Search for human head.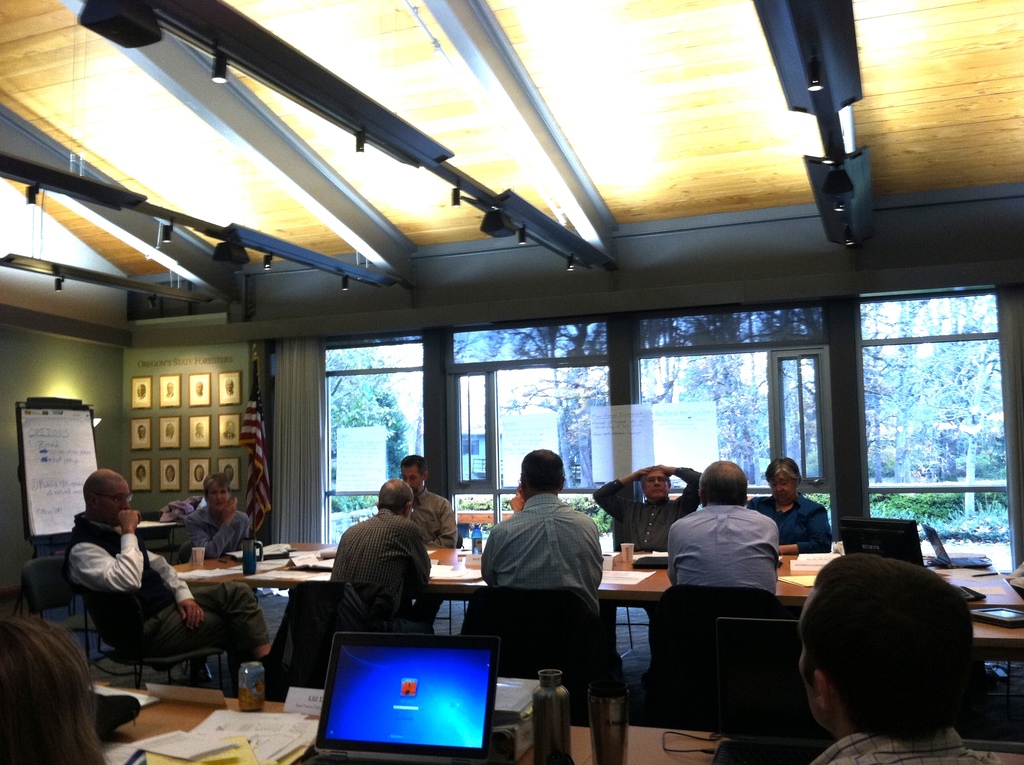
Found at pyautogui.locateOnScreen(767, 456, 801, 505).
